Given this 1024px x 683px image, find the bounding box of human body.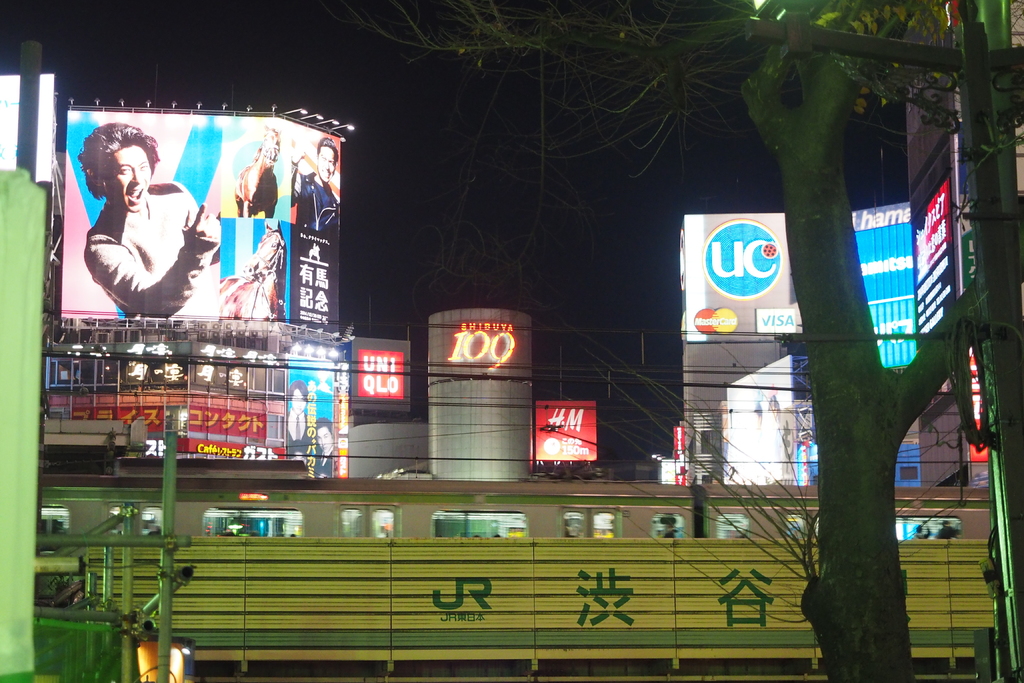
Rect(292, 137, 342, 231).
